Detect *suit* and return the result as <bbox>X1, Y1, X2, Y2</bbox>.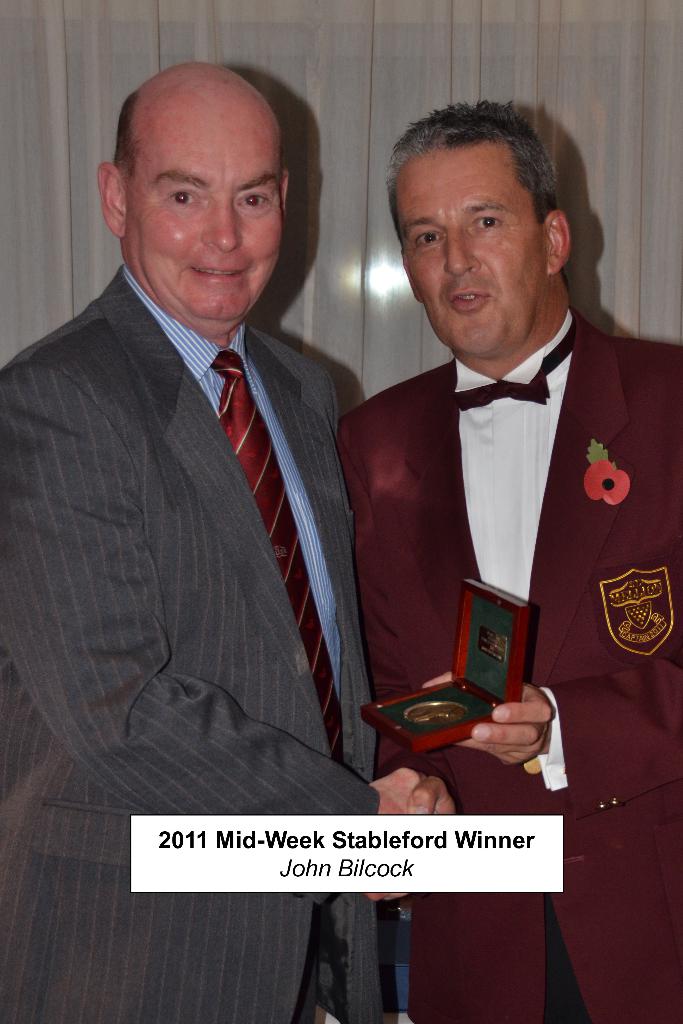
<bbox>0, 261, 384, 1023</bbox>.
